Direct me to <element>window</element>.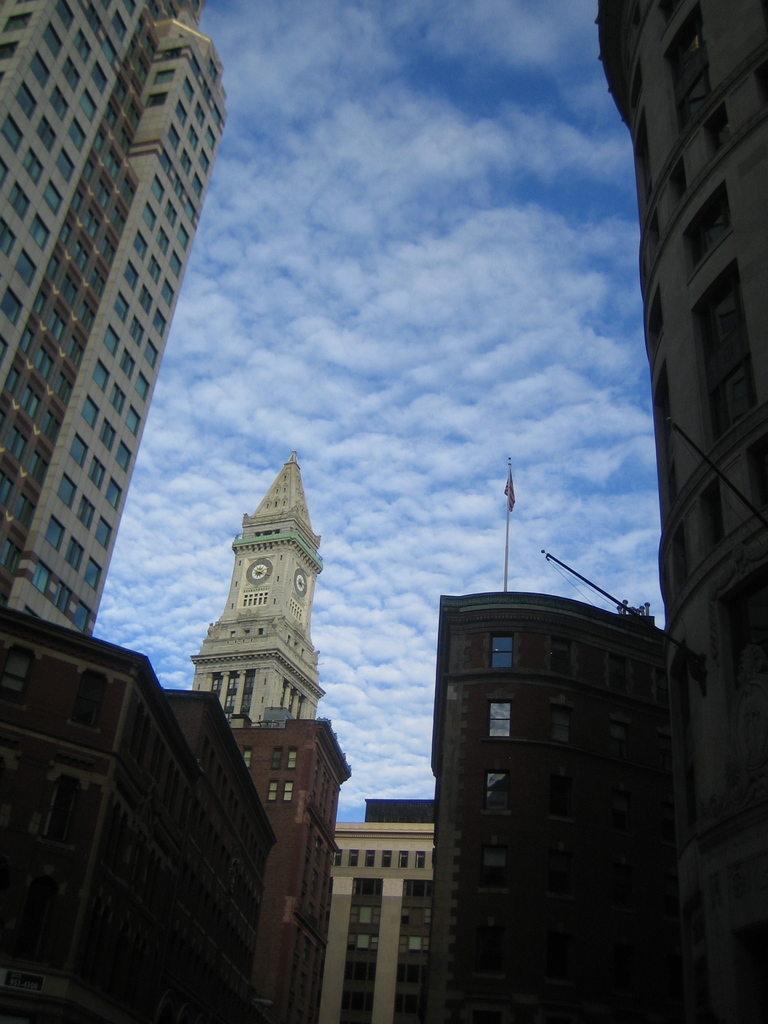
Direction: 43 257 62 288.
